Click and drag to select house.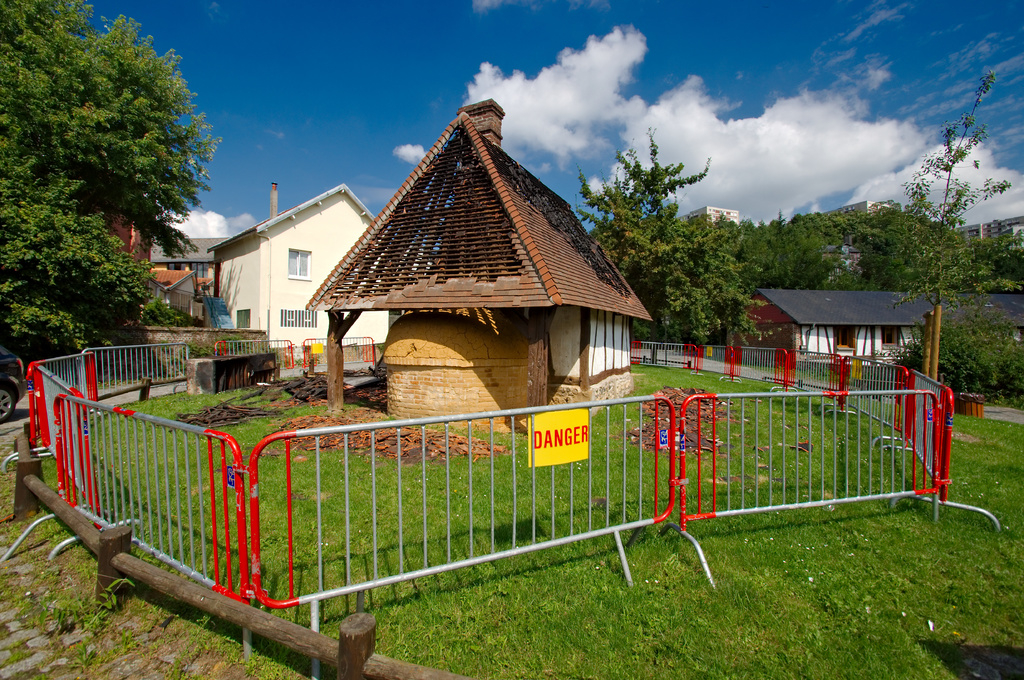
Selection: 149 267 219 319.
